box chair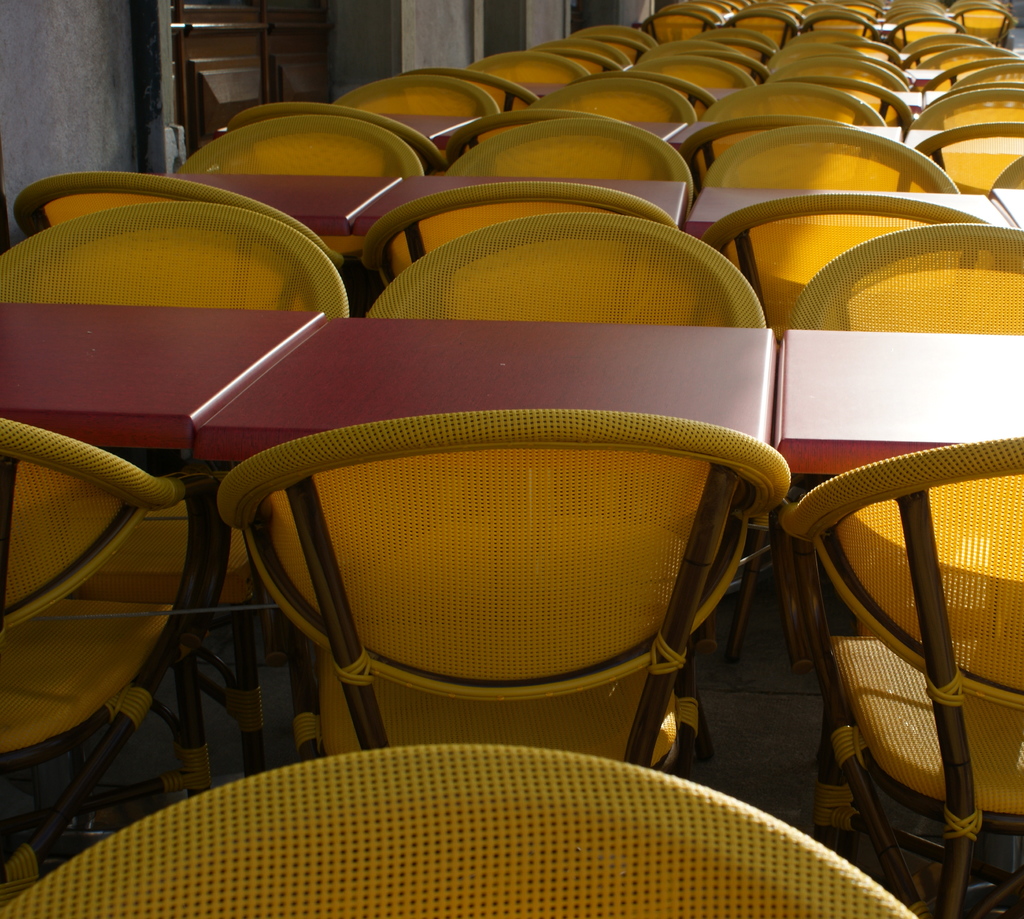
[342, 73, 494, 150]
